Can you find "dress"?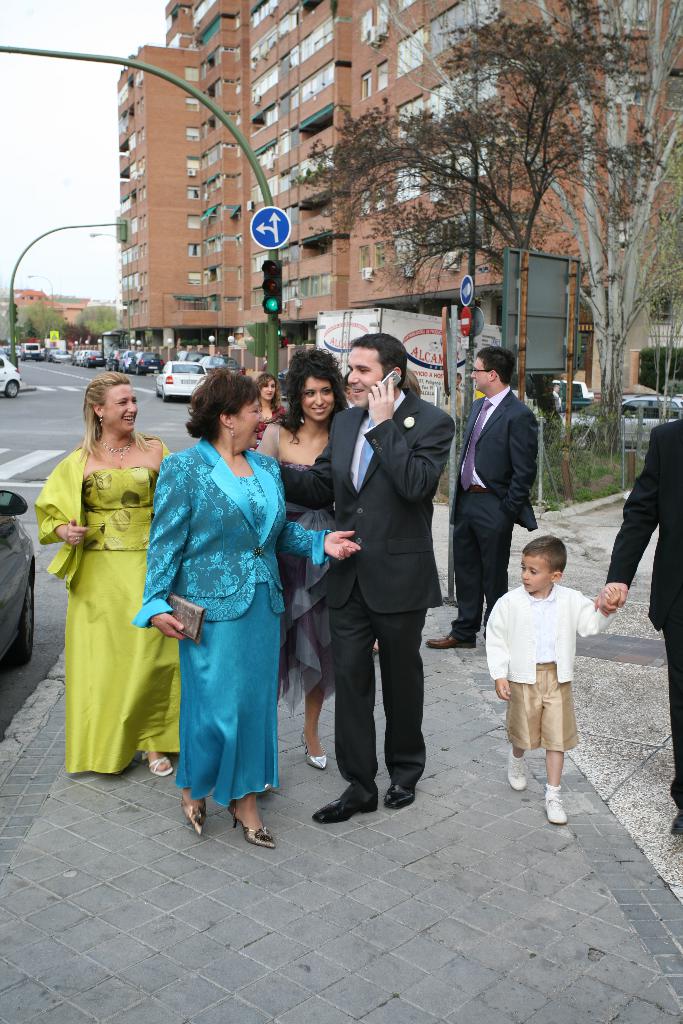
Yes, bounding box: BBox(36, 441, 167, 776).
